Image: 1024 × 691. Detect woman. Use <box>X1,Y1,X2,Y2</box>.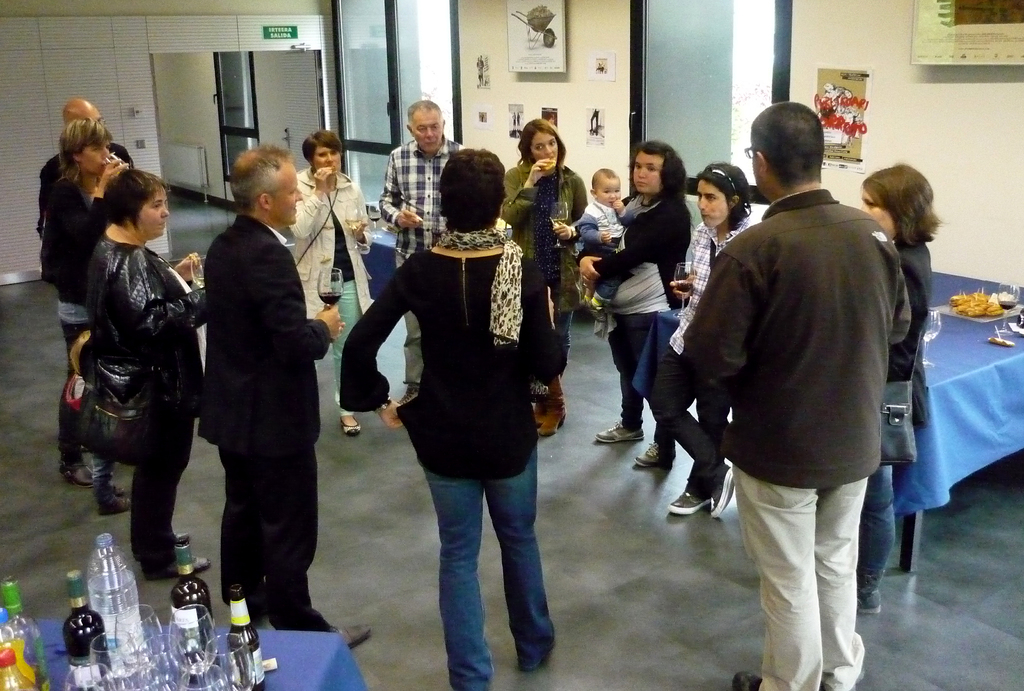
<box>856,158,940,619</box>.
